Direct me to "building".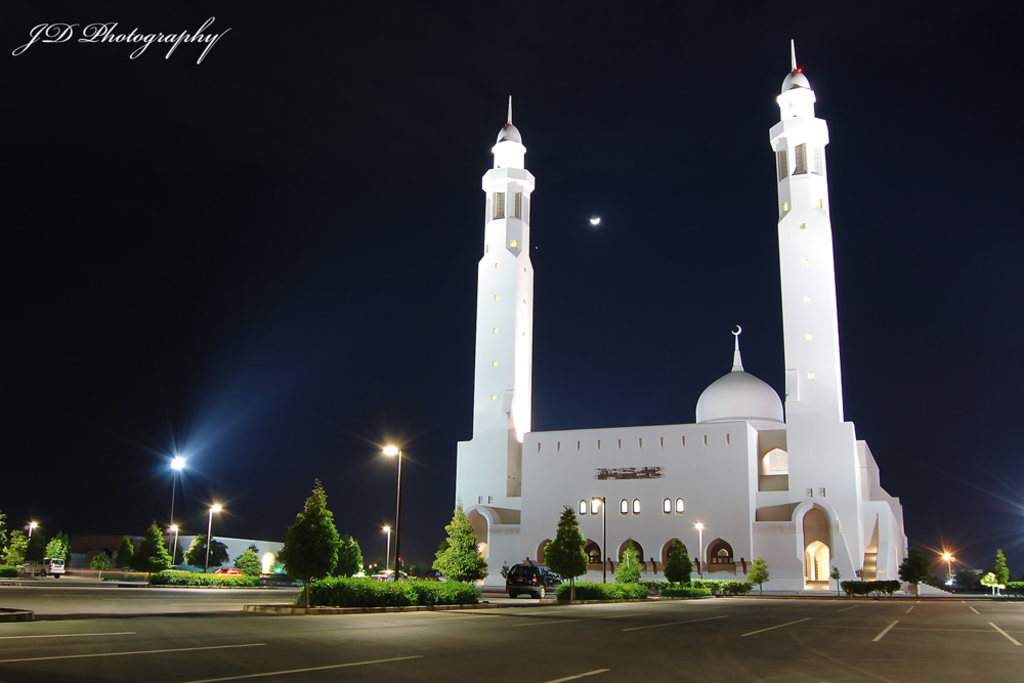
Direction: [left=446, top=30, right=906, bottom=591].
